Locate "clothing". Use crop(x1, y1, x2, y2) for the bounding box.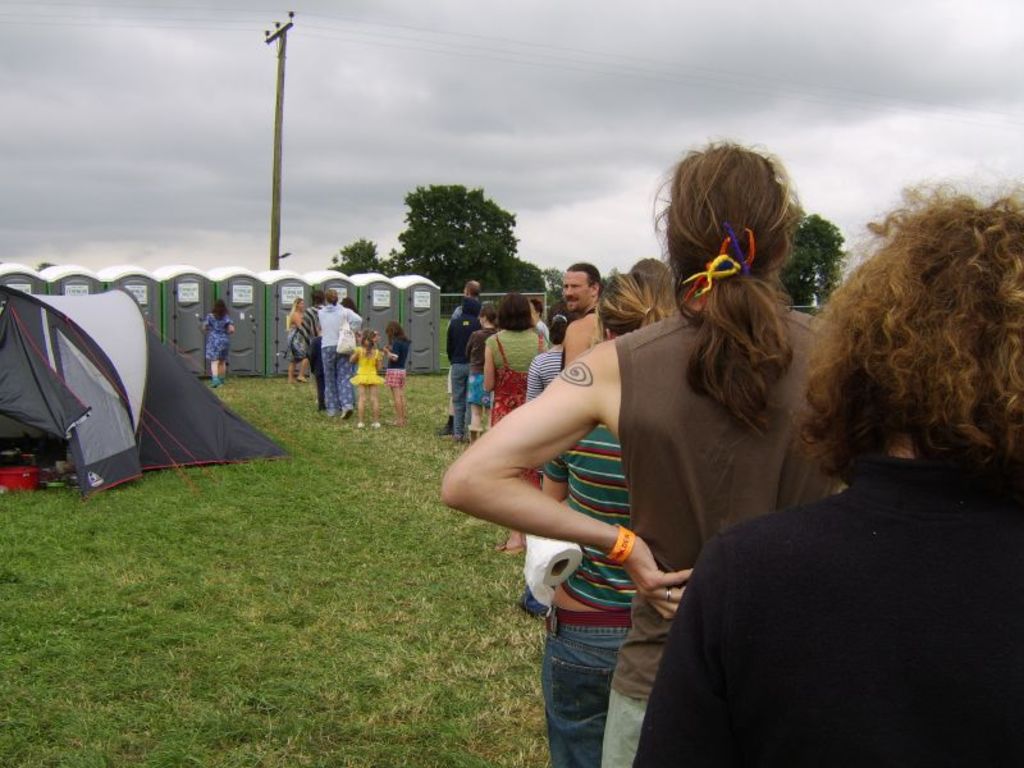
crop(347, 349, 396, 379).
